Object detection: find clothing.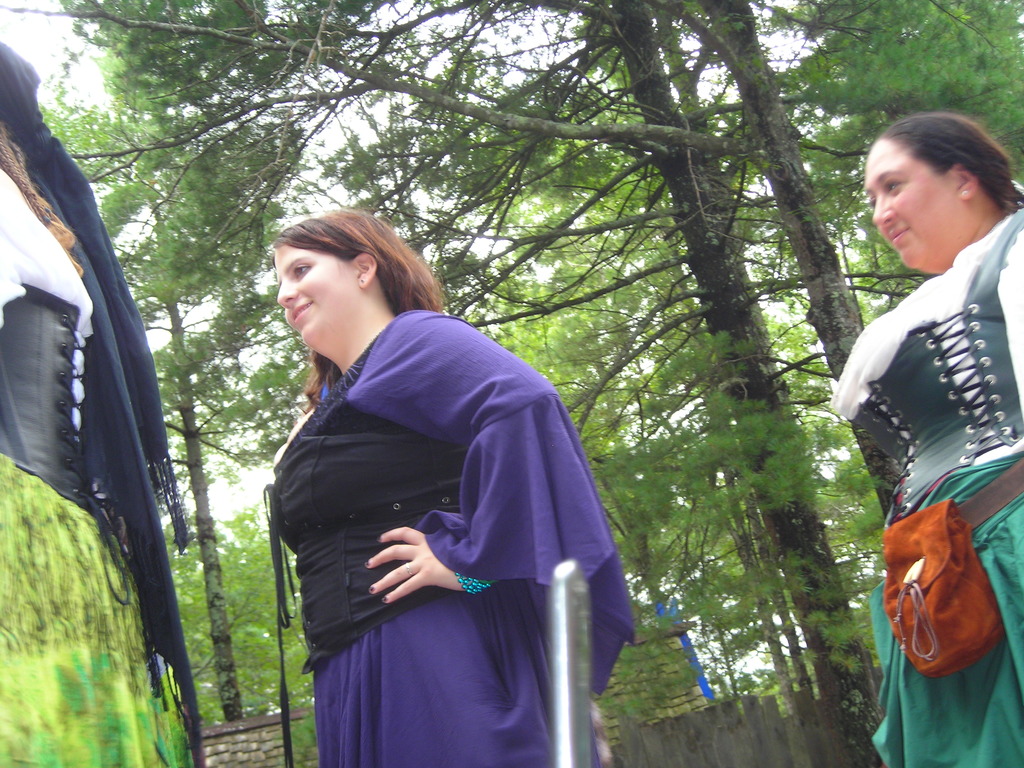
0:132:218:764.
